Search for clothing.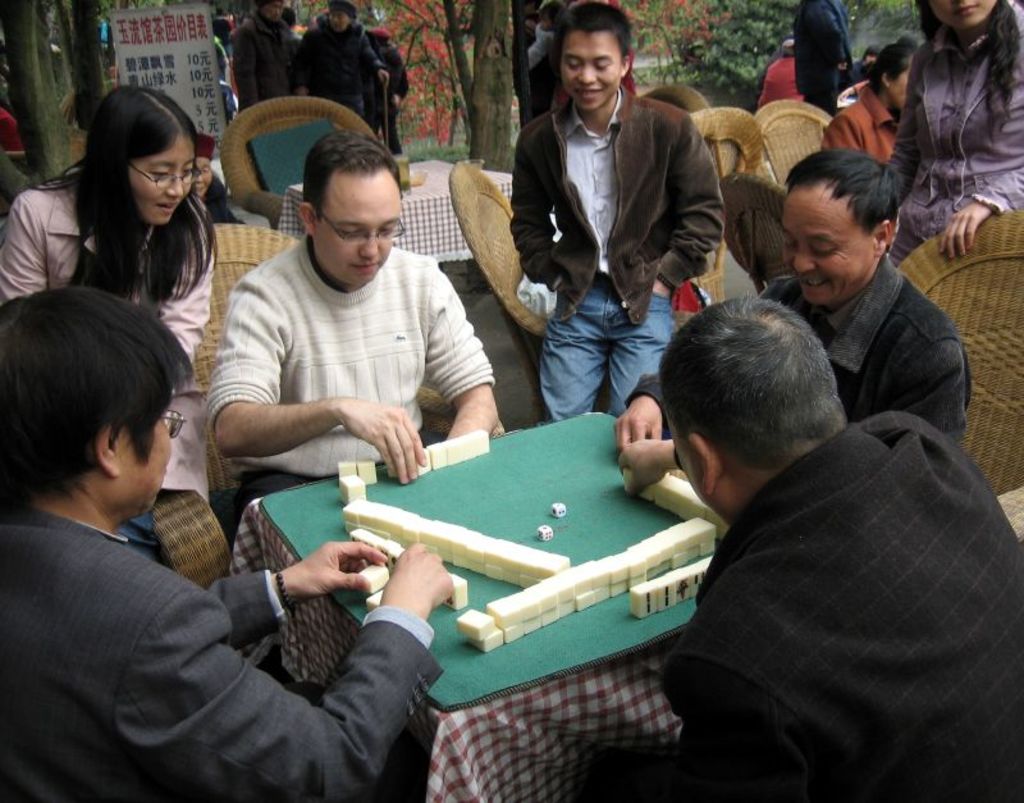
Found at [left=579, top=424, right=1023, bottom=802].
